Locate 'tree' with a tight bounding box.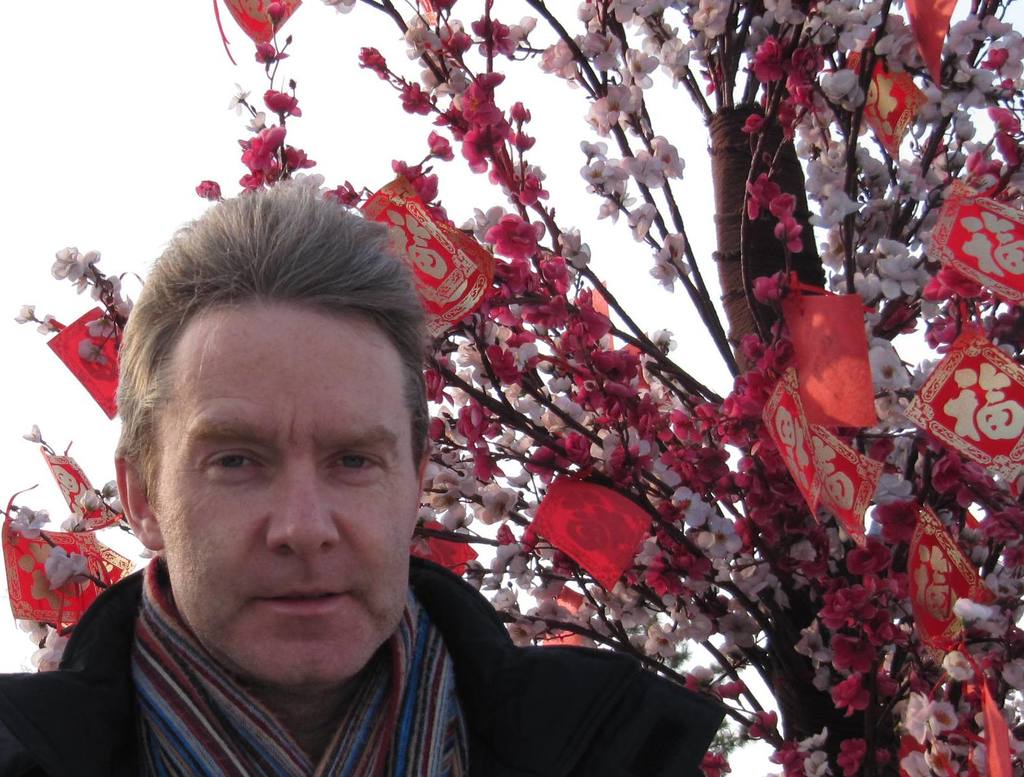
<region>32, 0, 1023, 776</region>.
